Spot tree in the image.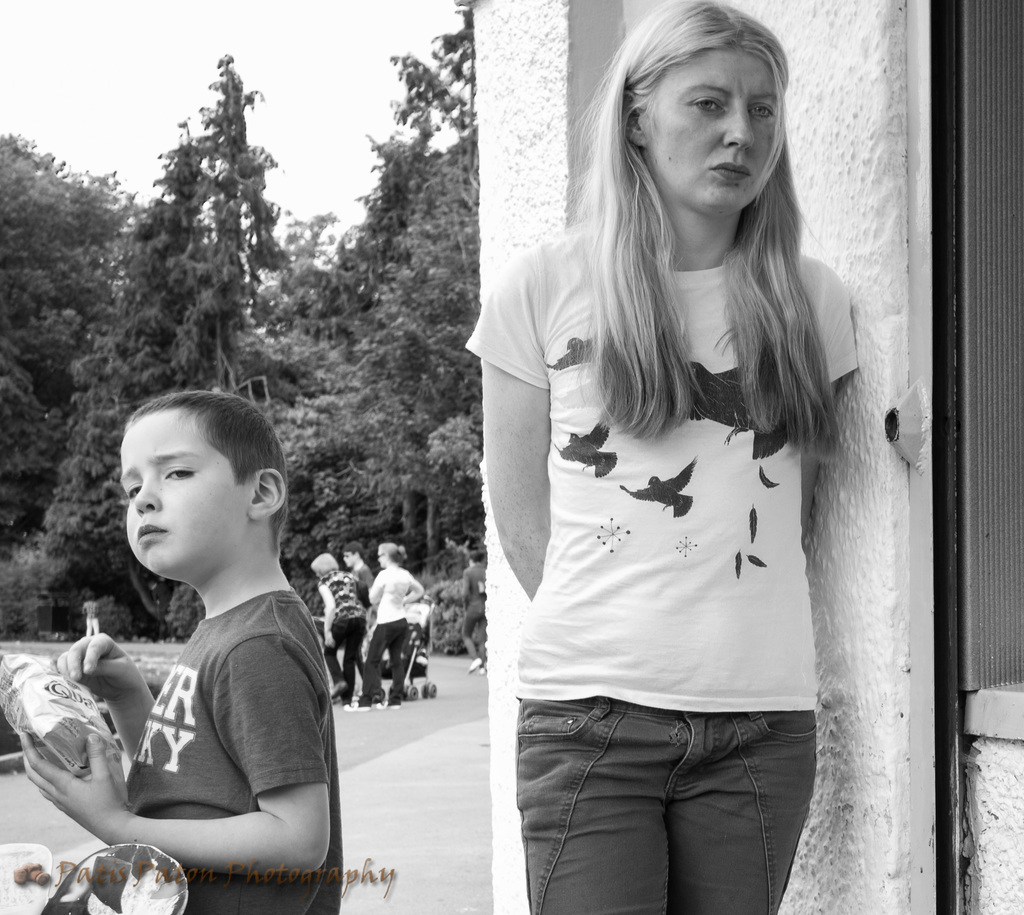
tree found at x1=340, y1=133, x2=444, y2=265.
